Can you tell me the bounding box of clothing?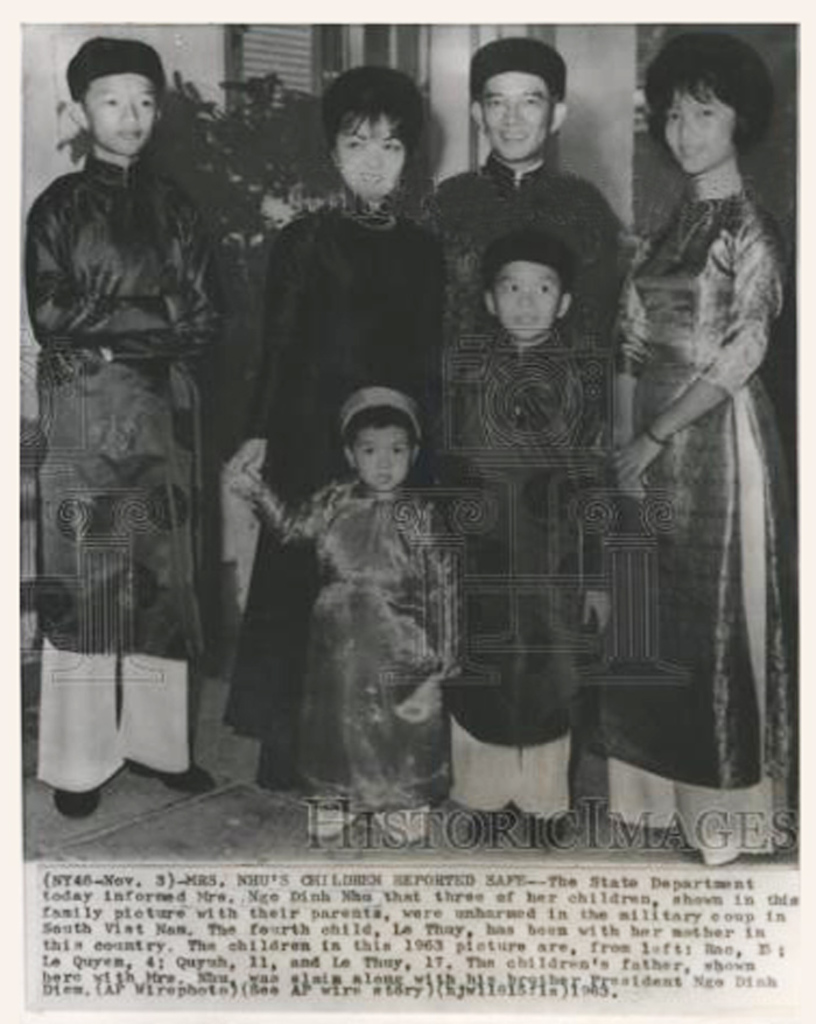
(x1=26, y1=627, x2=198, y2=799).
